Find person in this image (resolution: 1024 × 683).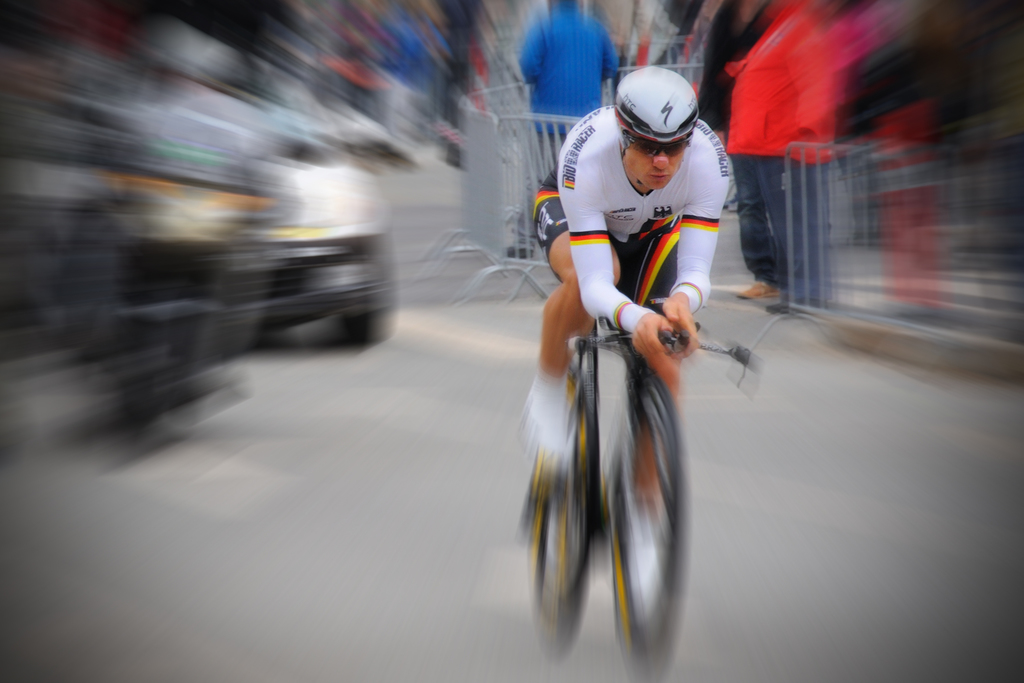
505, 0, 618, 262.
